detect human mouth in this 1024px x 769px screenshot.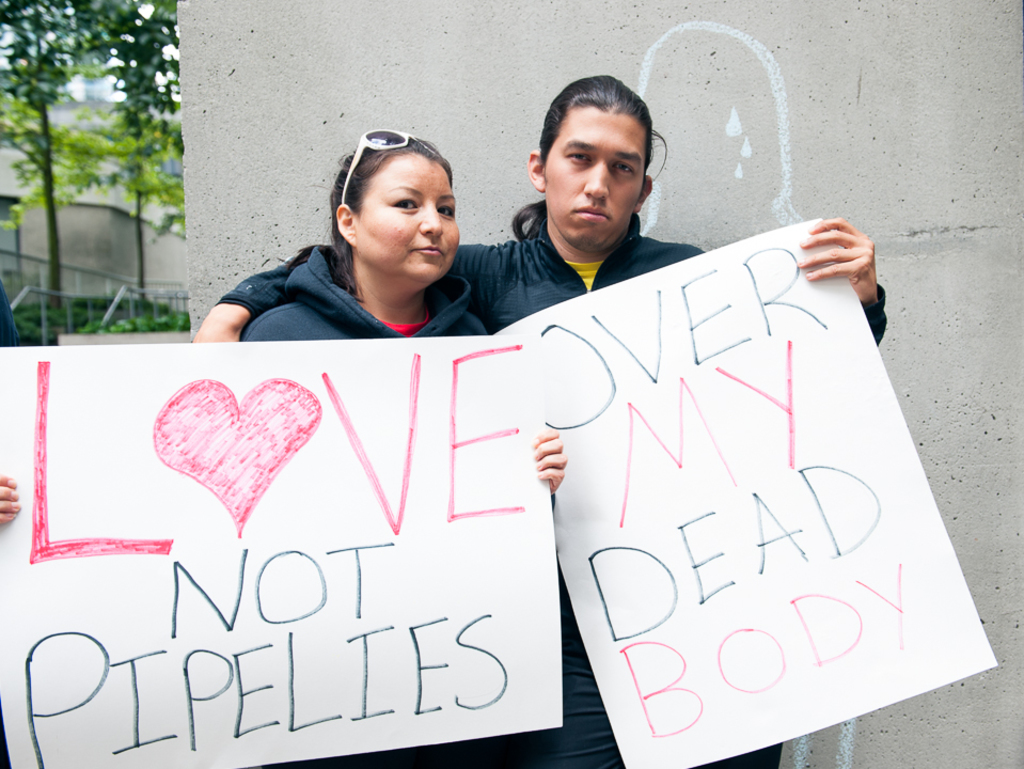
Detection: crop(574, 208, 605, 221).
